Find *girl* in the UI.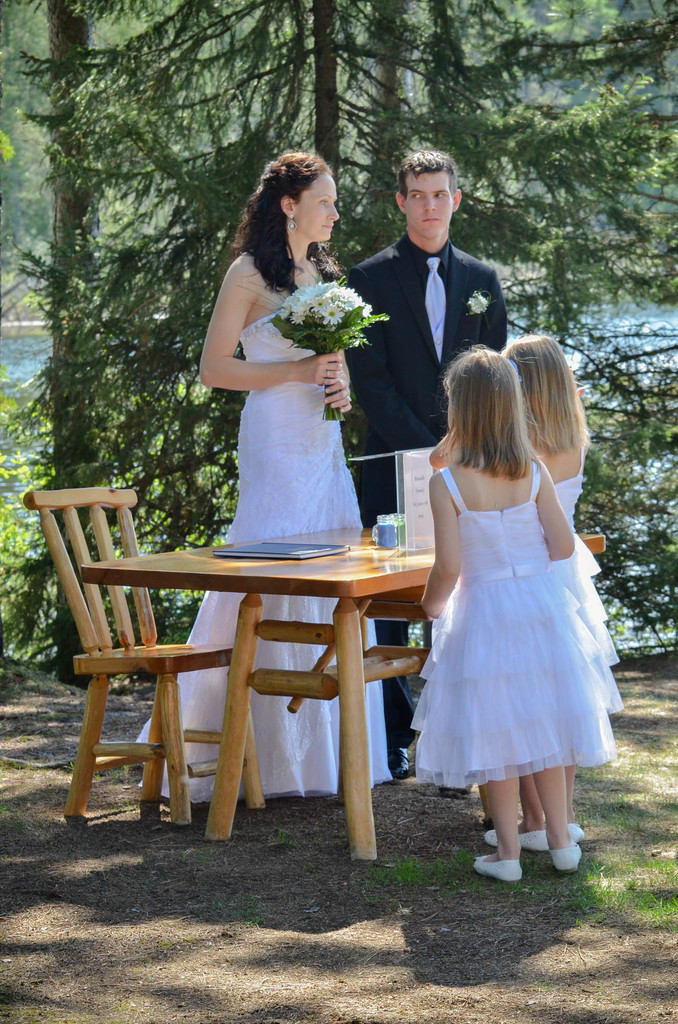
UI element at x1=426 y1=326 x2=632 y2=855.
